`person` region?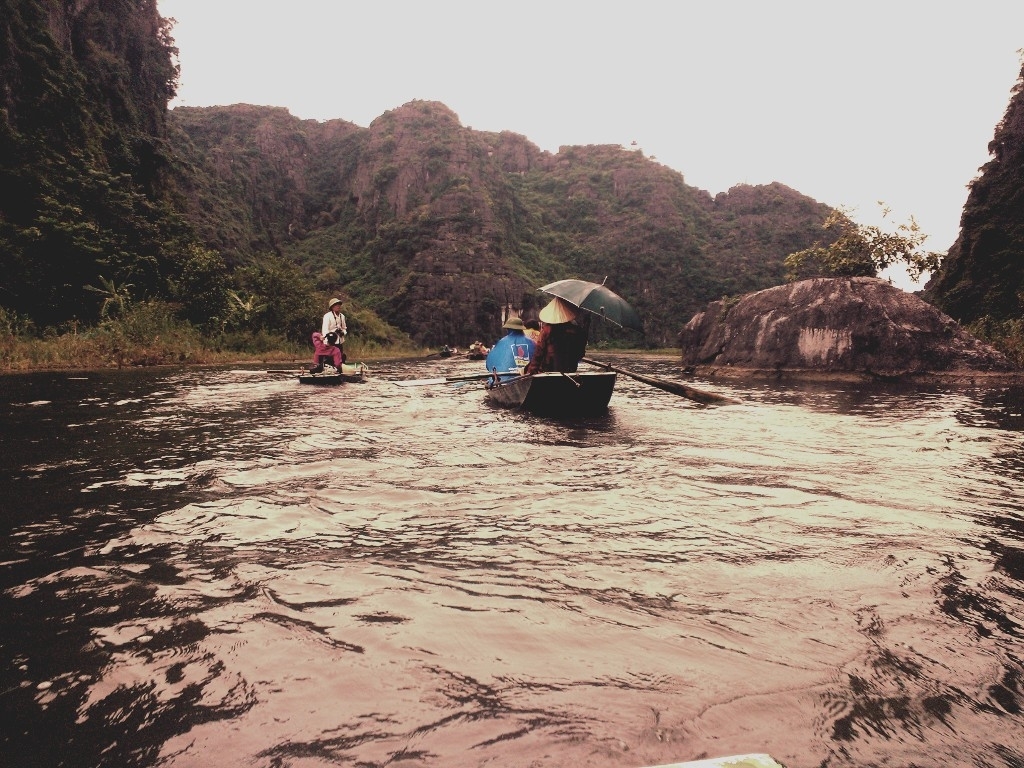
detection(483, 313, 528, 383)
